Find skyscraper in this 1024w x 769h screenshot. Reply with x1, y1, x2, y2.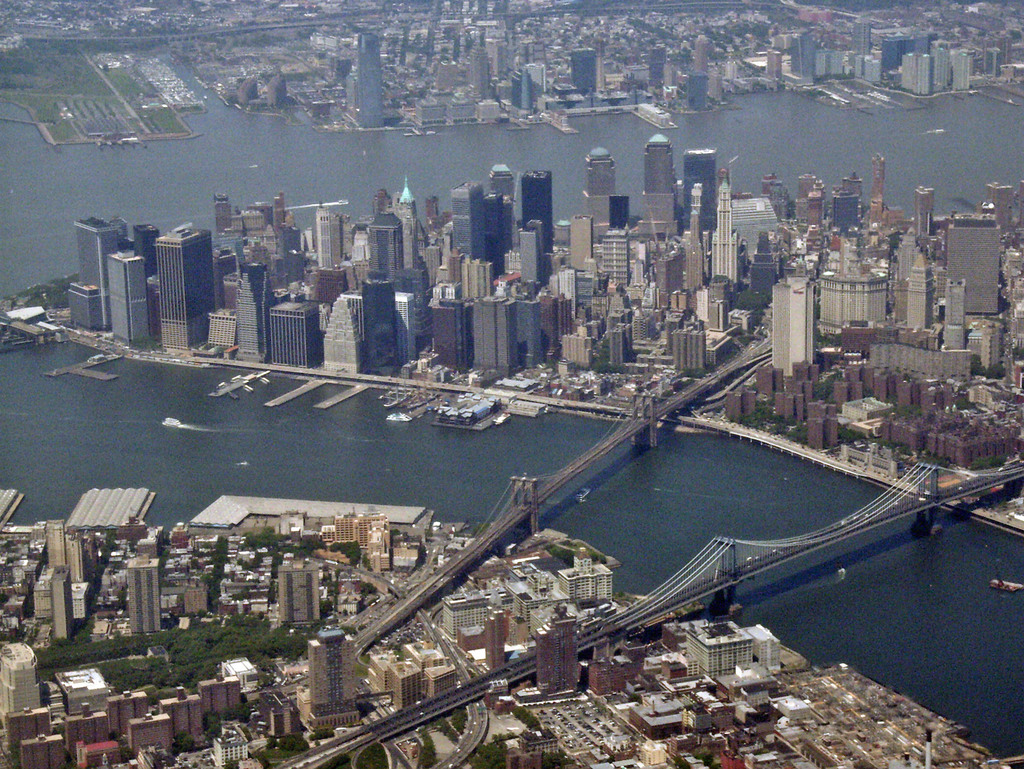
818, 254, 886, 334.
